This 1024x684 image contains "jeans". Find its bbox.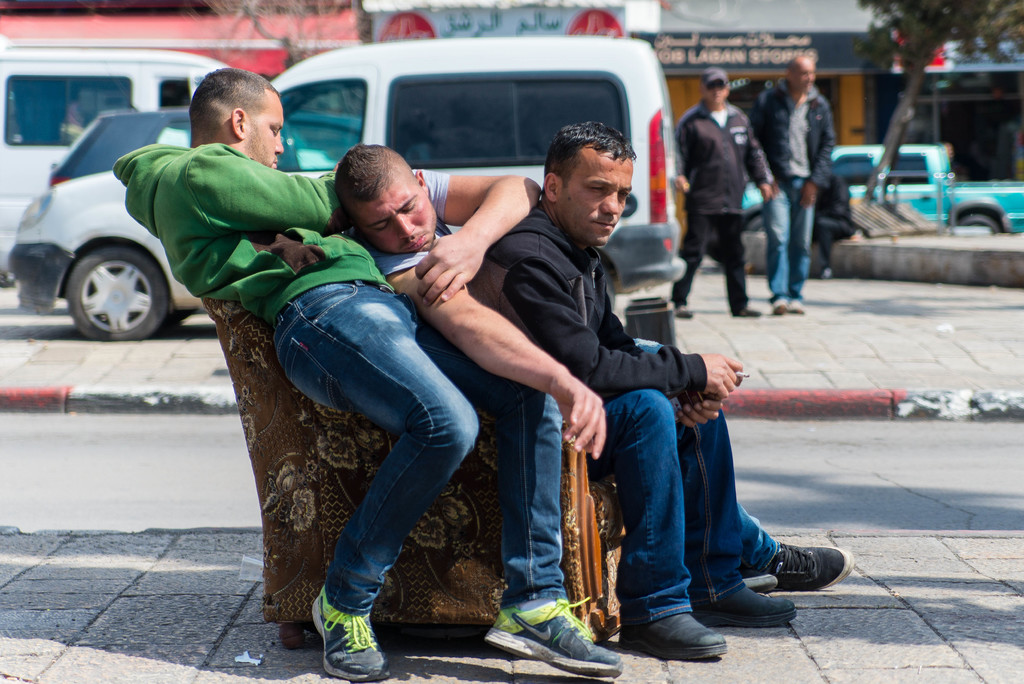
(left=759, top=173, right=818, bottom=297).
